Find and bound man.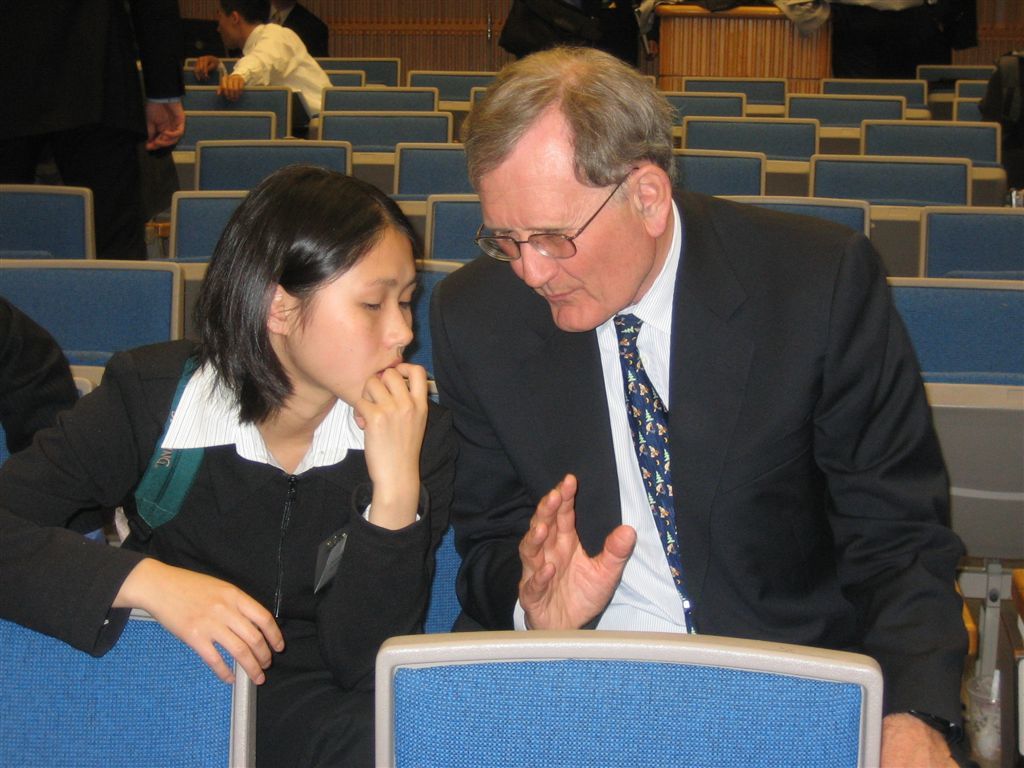
Bound: detection(437, 45, 976, 767).
